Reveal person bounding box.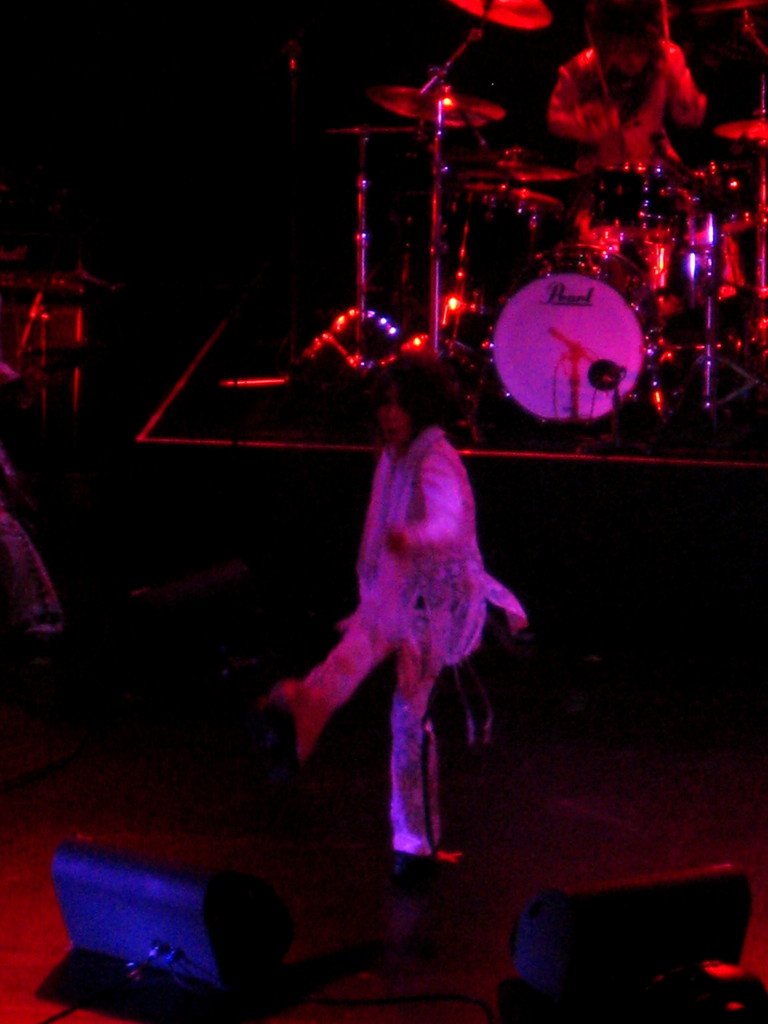
Revealed: Rect(0, 428, 79, 662).
